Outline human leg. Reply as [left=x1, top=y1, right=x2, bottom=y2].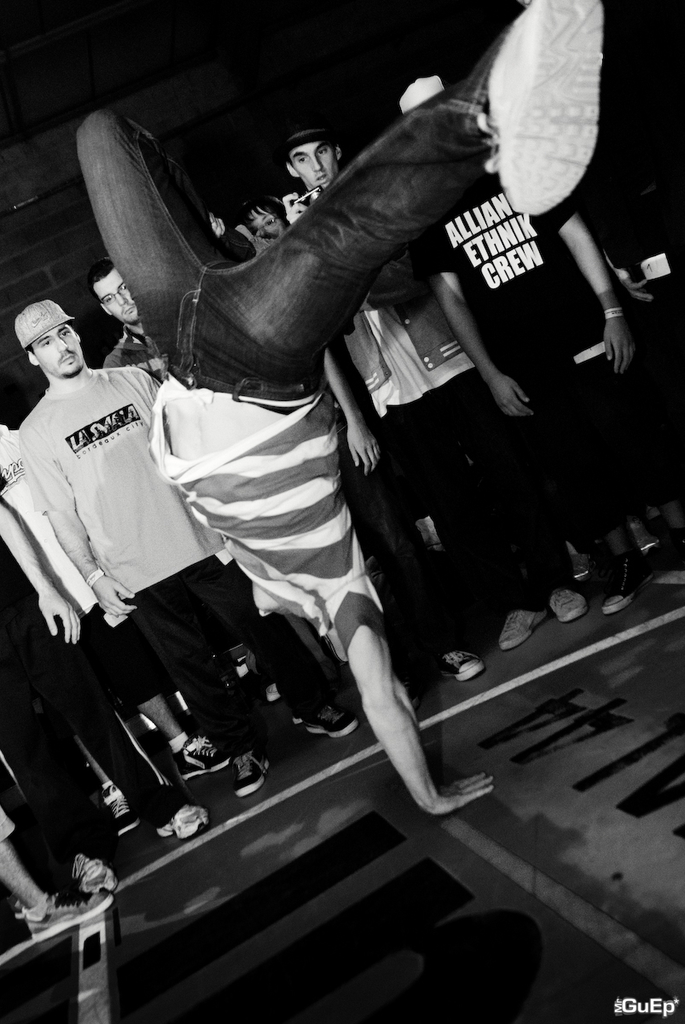
[left=132, top=695, right=233, bottom=775].
